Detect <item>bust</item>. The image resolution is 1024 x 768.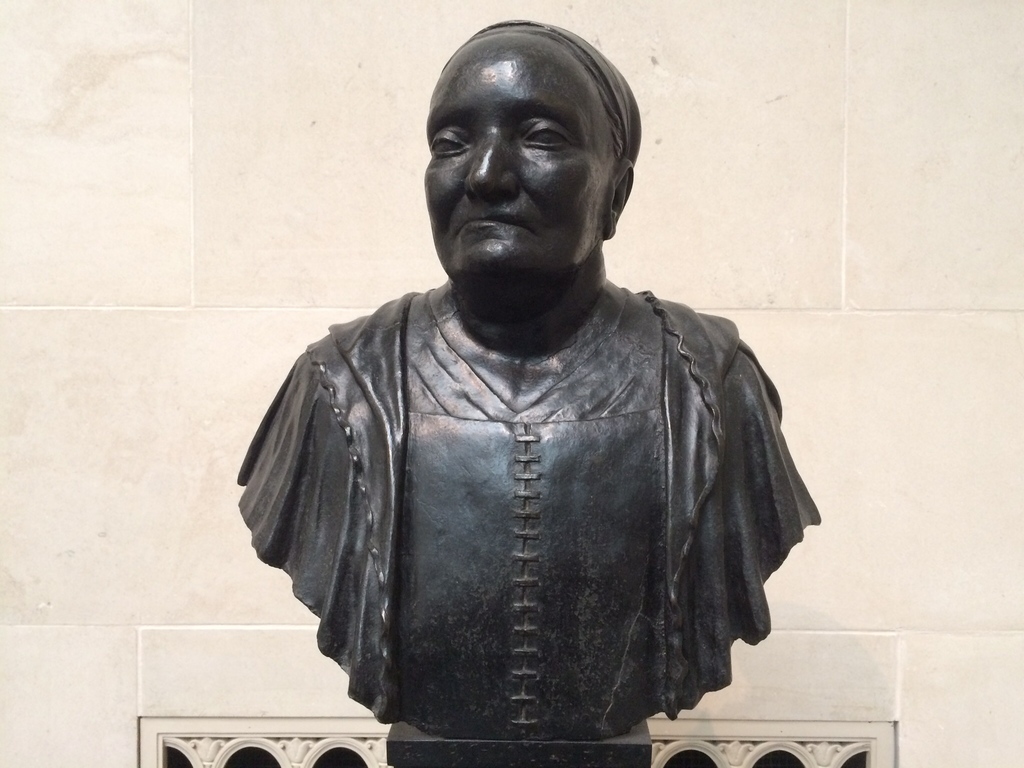
<box>229,16,824,739</box>.
